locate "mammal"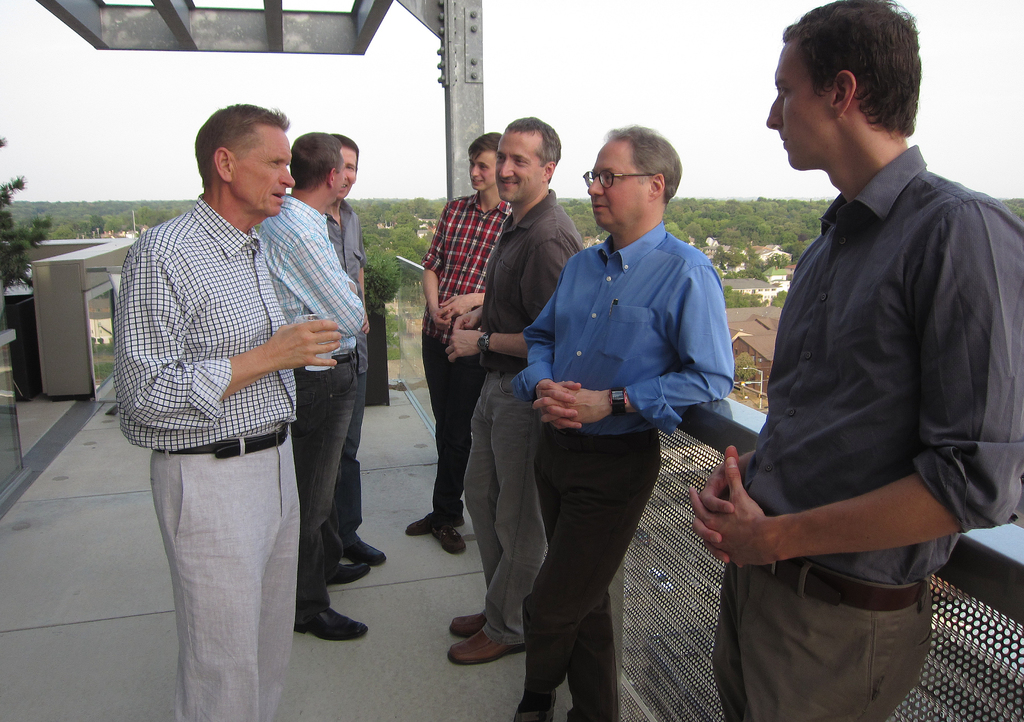
<bbox>508, 122, 739, 721</bbox>
